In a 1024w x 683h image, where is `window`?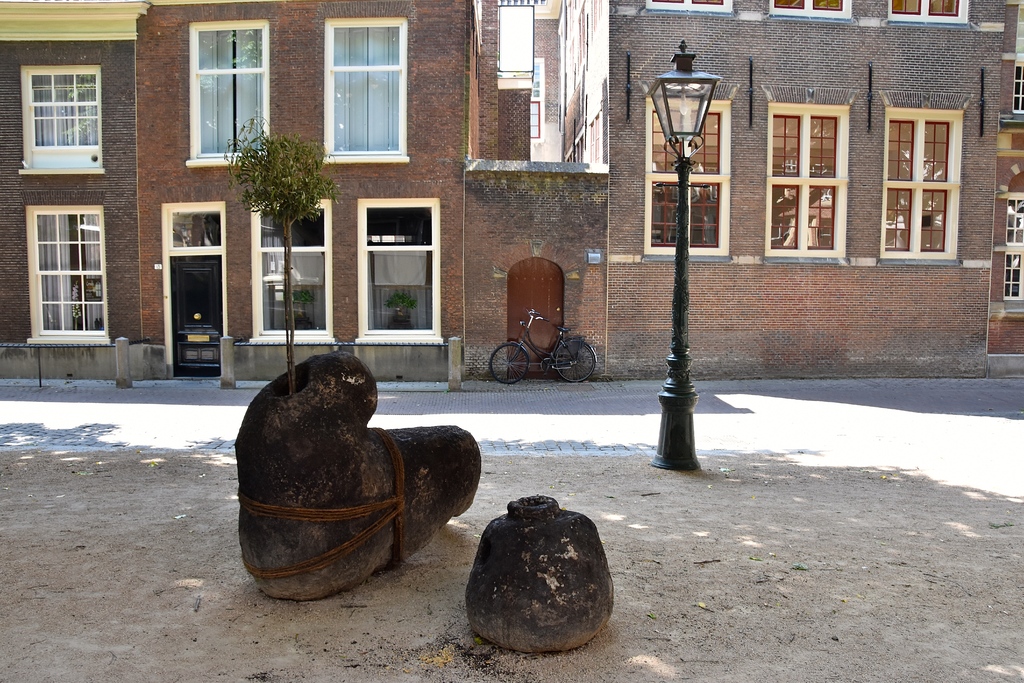
region(325, 19, 413, 162).
